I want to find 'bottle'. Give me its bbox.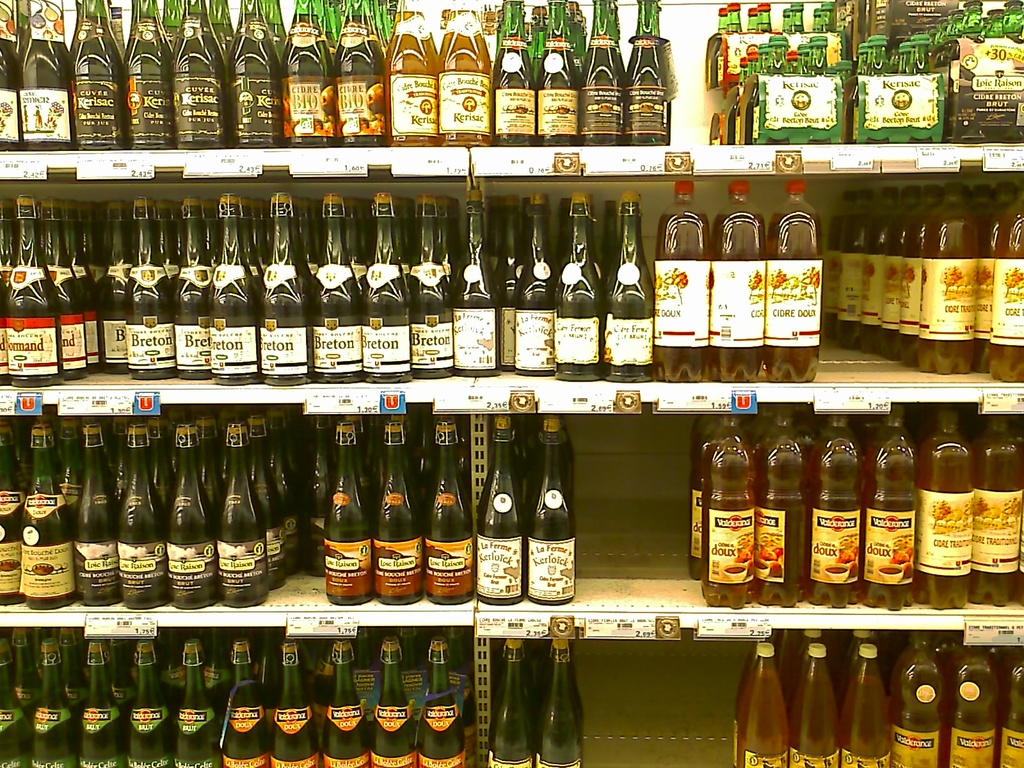
<region>949, 5, 968, 36</region>.
